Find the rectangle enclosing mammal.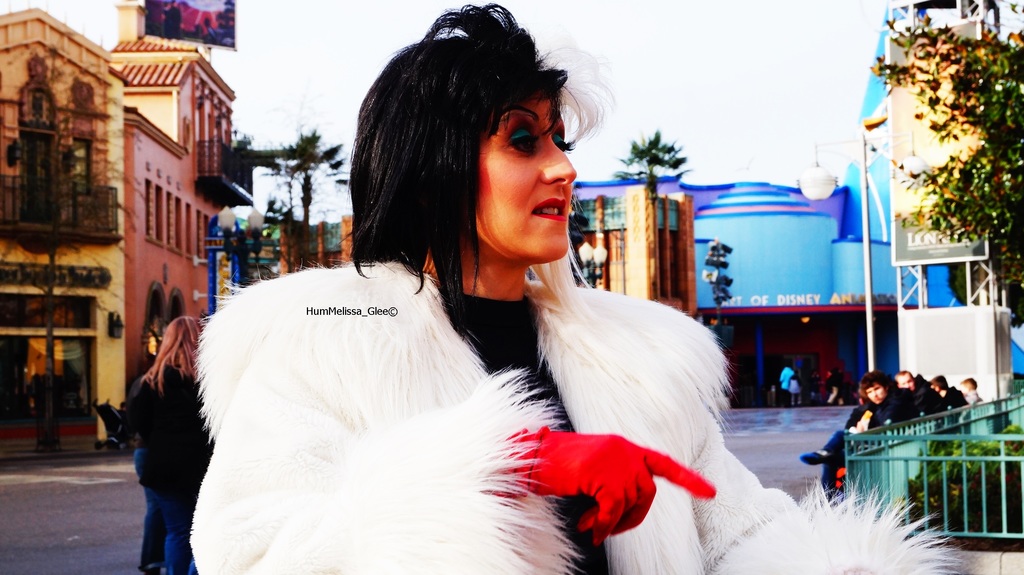
x1=132, y1=311, x2=208, y2=570.
